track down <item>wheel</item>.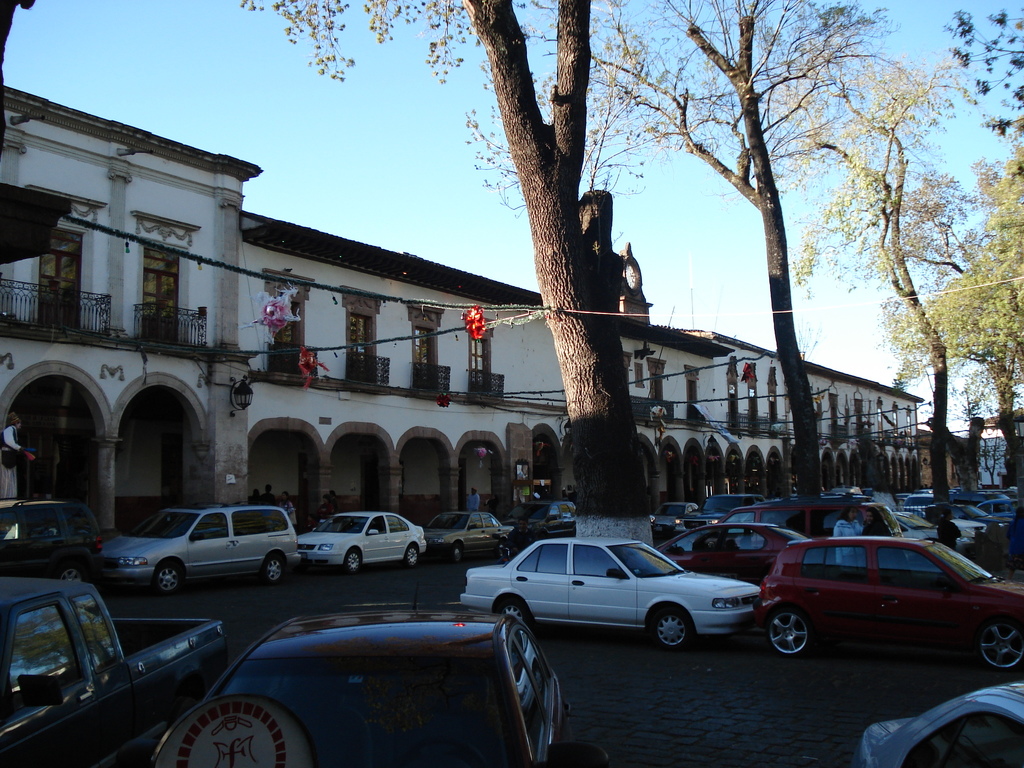
Tracked to Rect(975, 615, 1023, 673).
